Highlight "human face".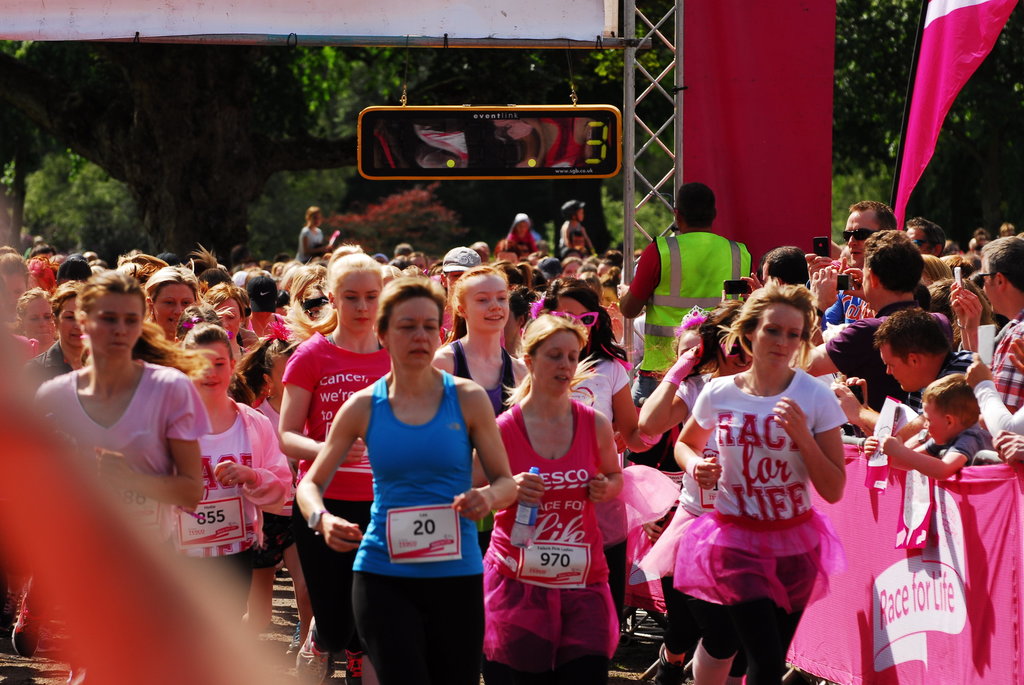
Highlighted region: BBox(340, 269, 386, 331).
